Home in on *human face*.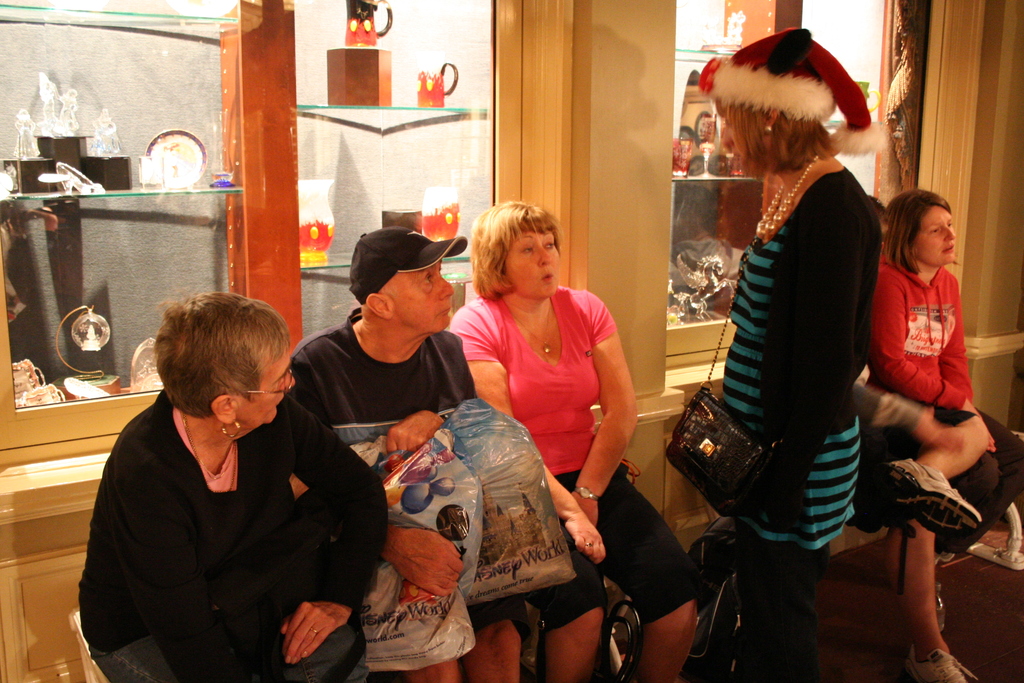
Homed in at [x1=925, y1=208, x2=961, y2=261].
